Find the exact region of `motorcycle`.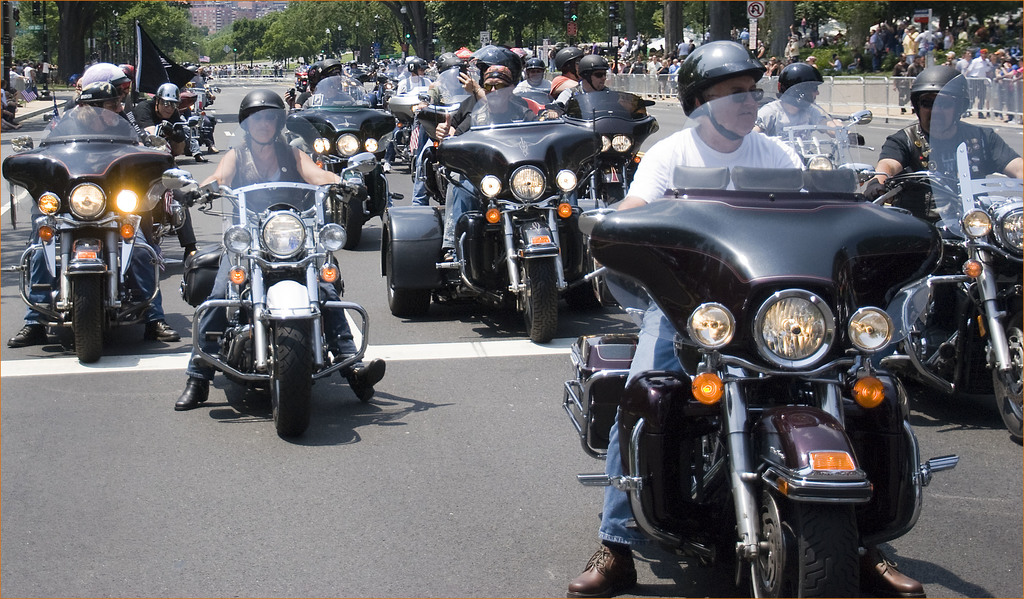
Exact region: left=836, top=70, right=1023, bottom=453.
